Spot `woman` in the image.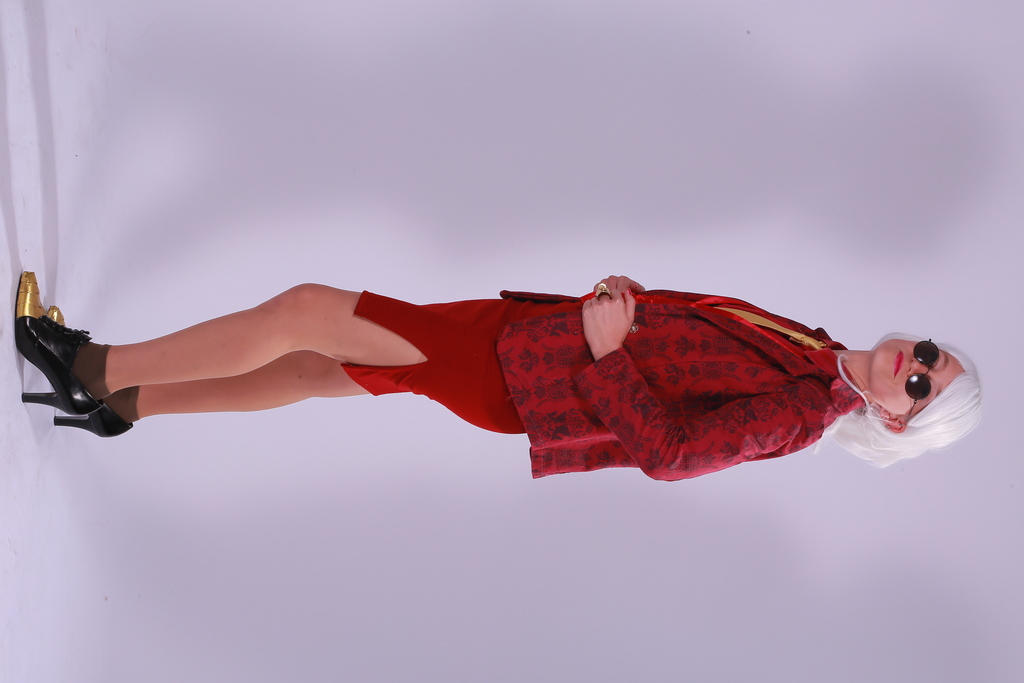
`woman` found at 8,185,934,542.
